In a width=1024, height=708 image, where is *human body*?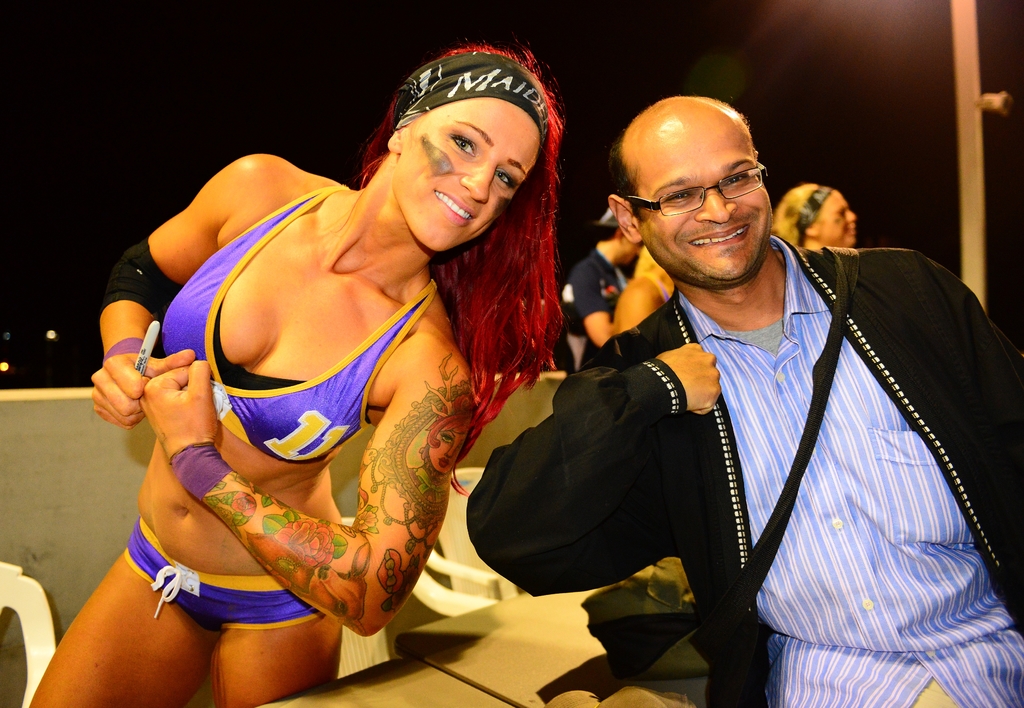
crop(564, 251, 633, 367).
